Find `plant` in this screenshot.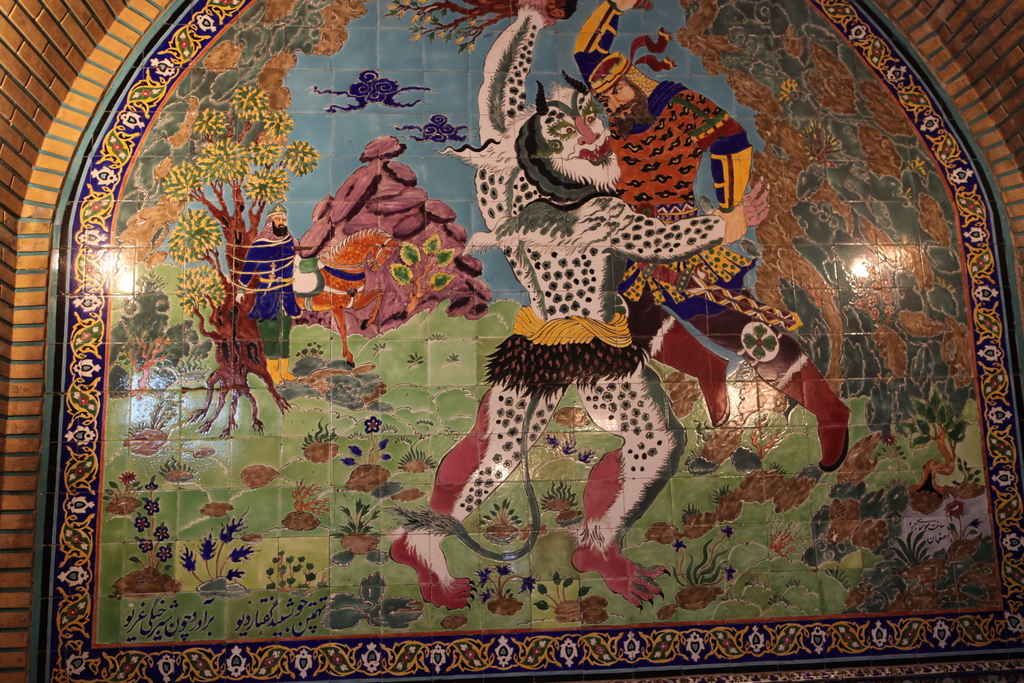
The bounding box for `plant` is 397, 445, 440, 471.
